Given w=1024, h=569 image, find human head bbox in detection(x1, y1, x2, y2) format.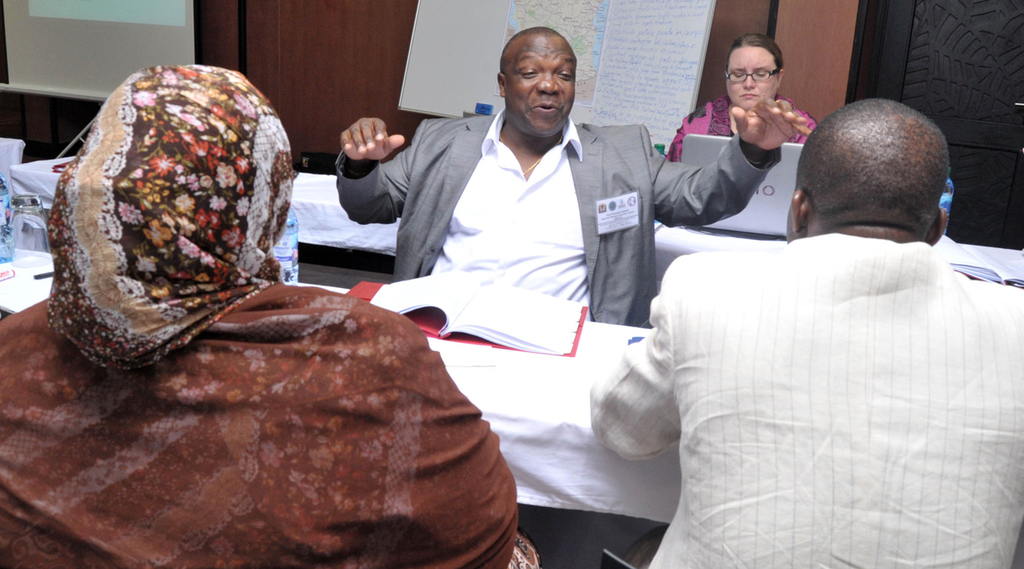
detection(46, 62, 294, 278).
